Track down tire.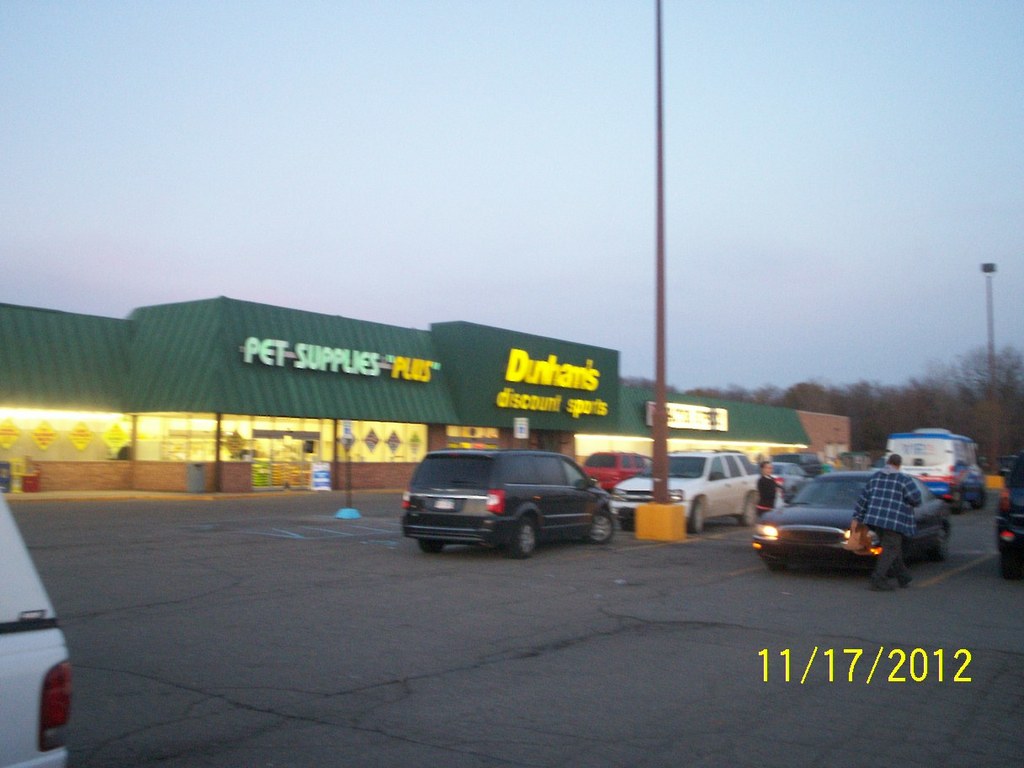
Tracked to bbox=(684, 500, 704, 534).
